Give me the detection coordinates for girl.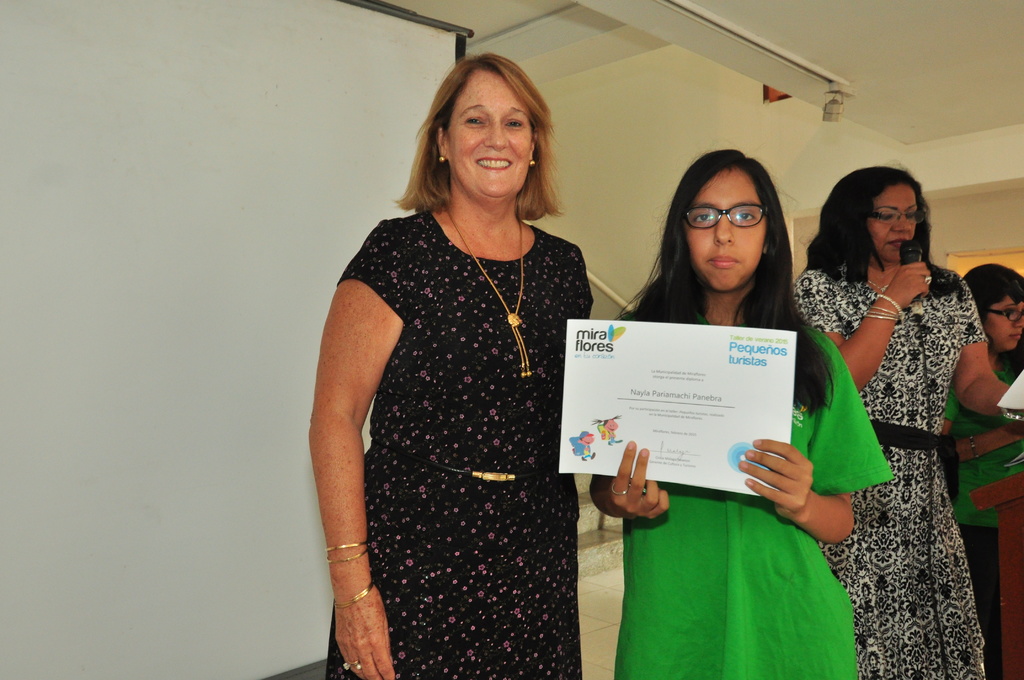
region(939, 263, 1023, 679).
